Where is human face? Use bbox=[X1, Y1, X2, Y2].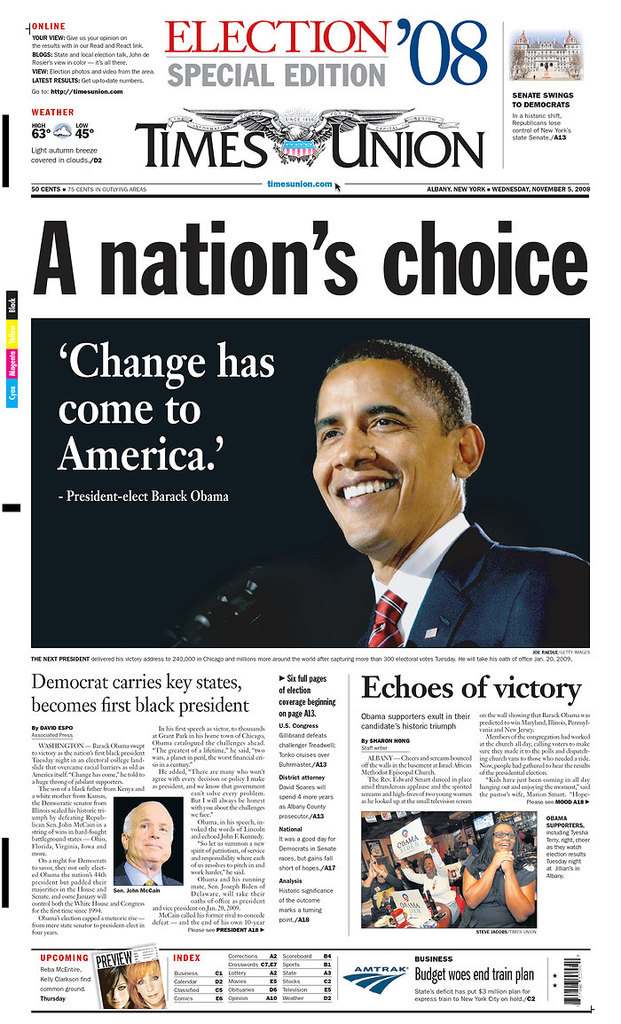
bbox=[134, 973, 162, 1008].
